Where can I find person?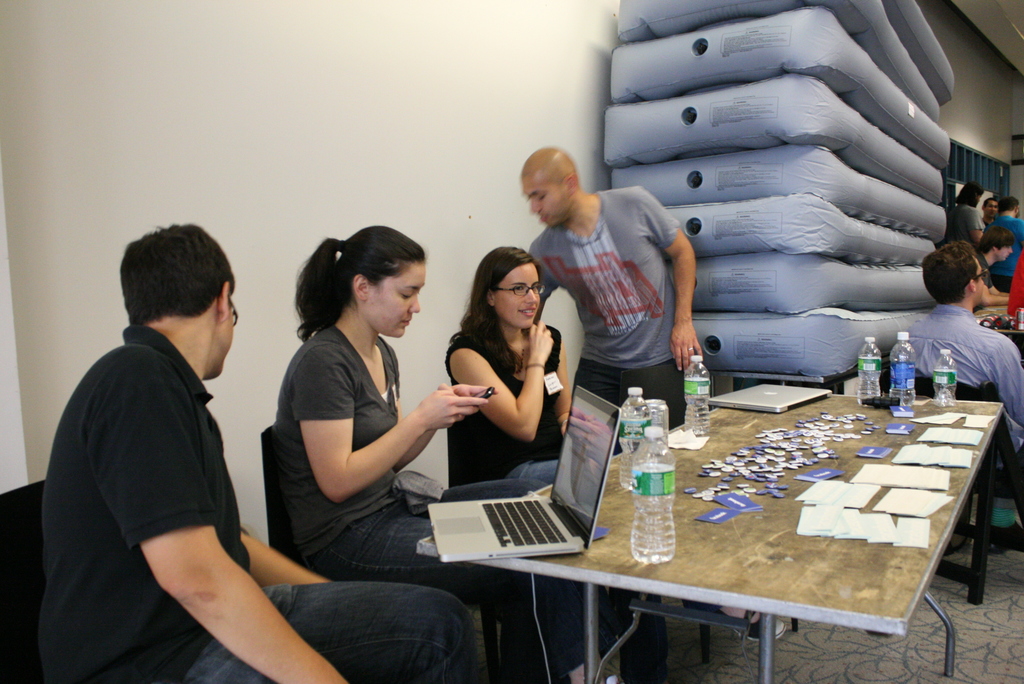
You can find it at pyautogui.locateOnScreen(520, 147, 703, 456).
